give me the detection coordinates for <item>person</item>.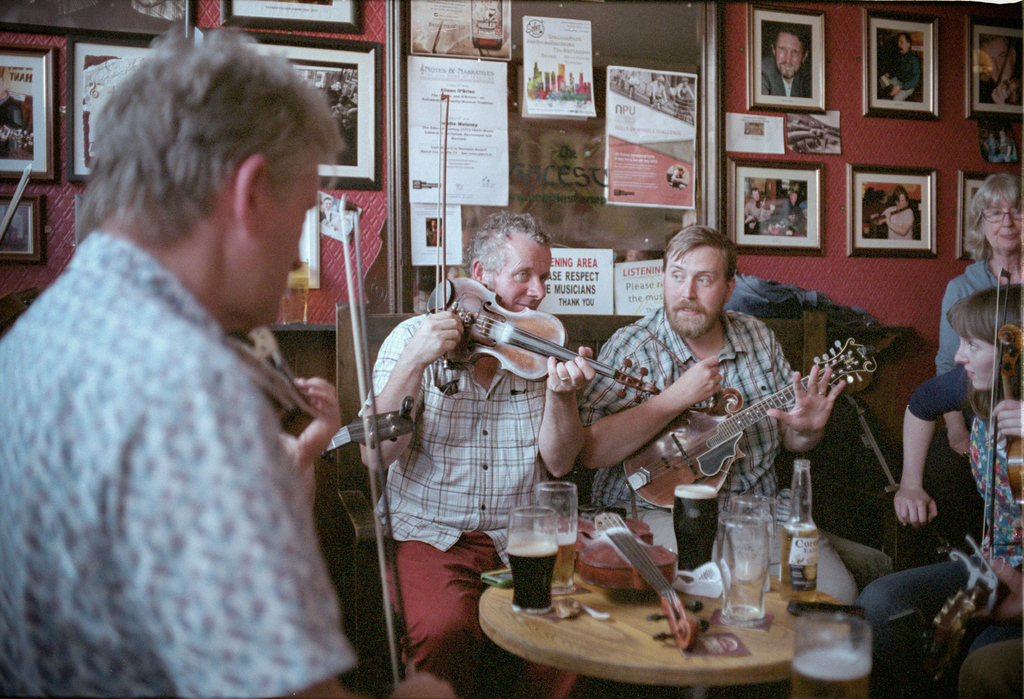
locate(743, 186, 772, 232).
